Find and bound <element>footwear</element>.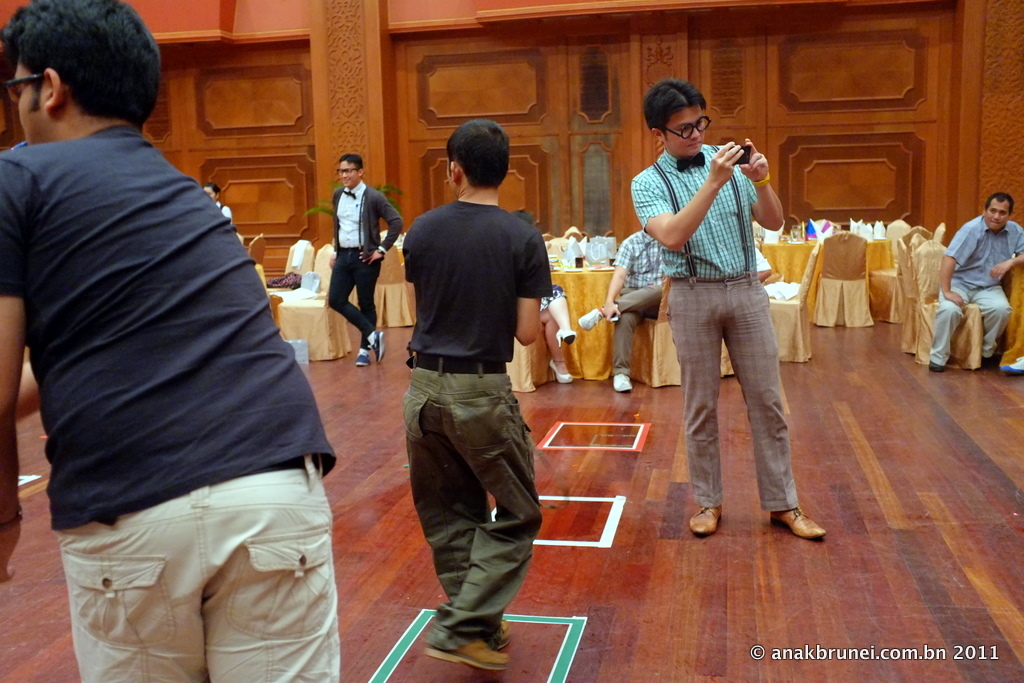
Bound: [577,310,601,331].
